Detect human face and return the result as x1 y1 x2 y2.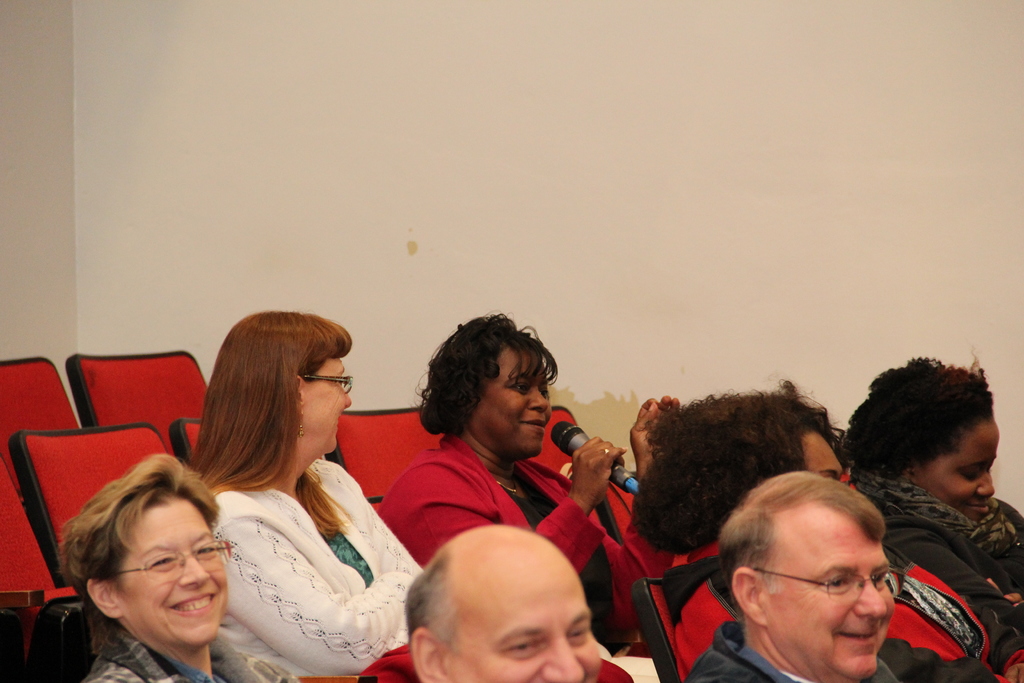
298 356 351 459.
